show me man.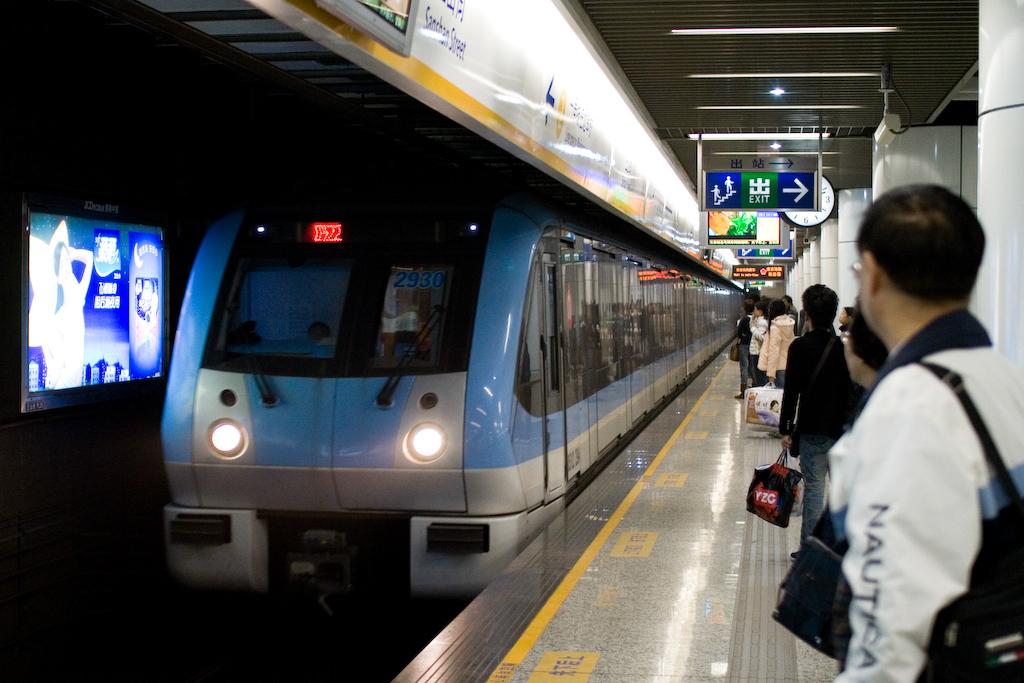
man is here: box(777, 285, 861, 539).
